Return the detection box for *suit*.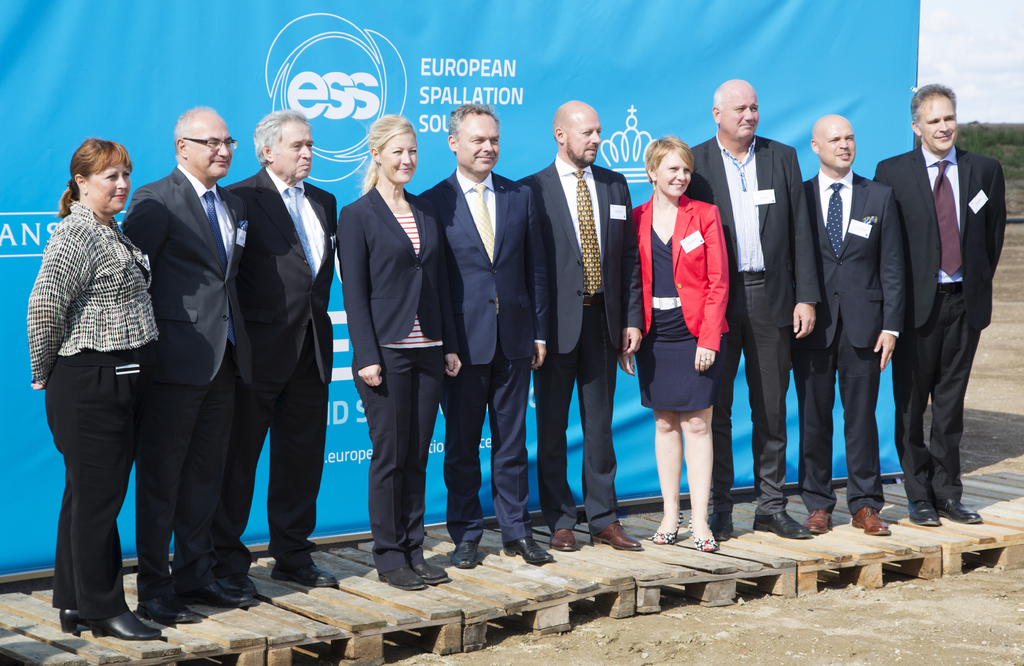
crop(791, 170, 909, 518).
